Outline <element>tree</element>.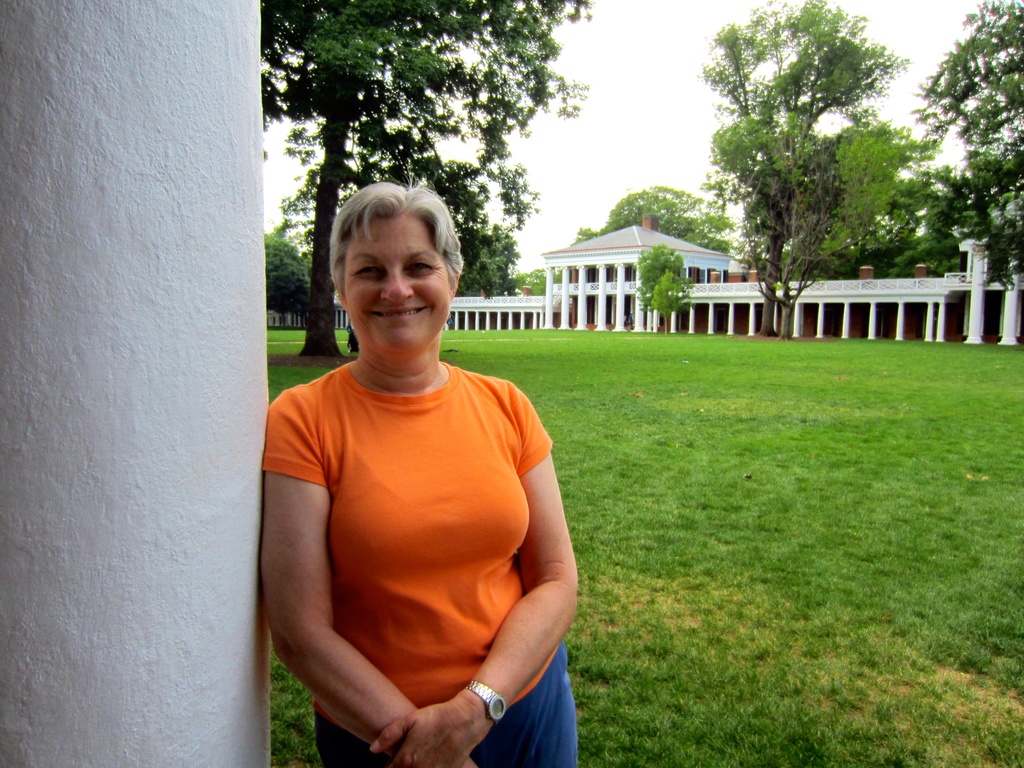
Outline: (left=699, top=0, right=931, bottom=344).
